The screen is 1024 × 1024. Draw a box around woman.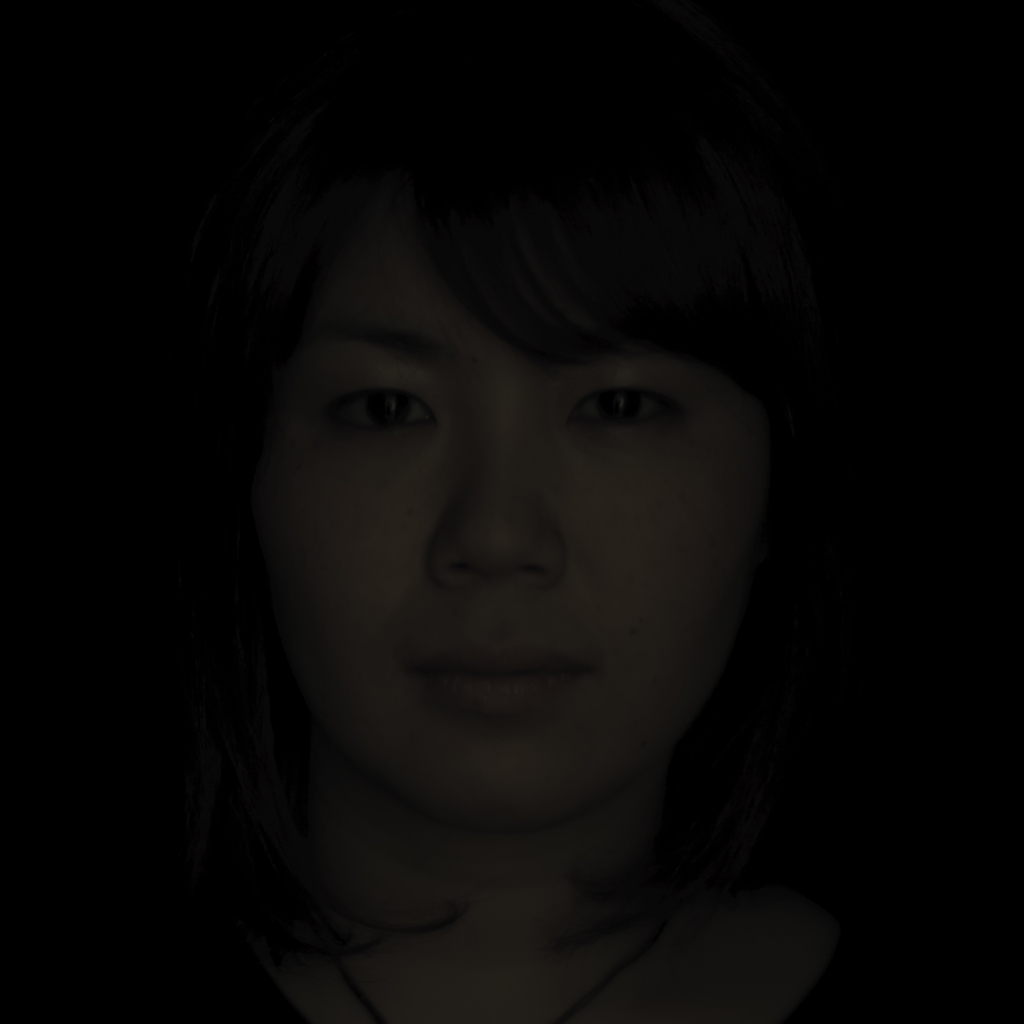
left=45, top=12, right=914, bottom=1015.
